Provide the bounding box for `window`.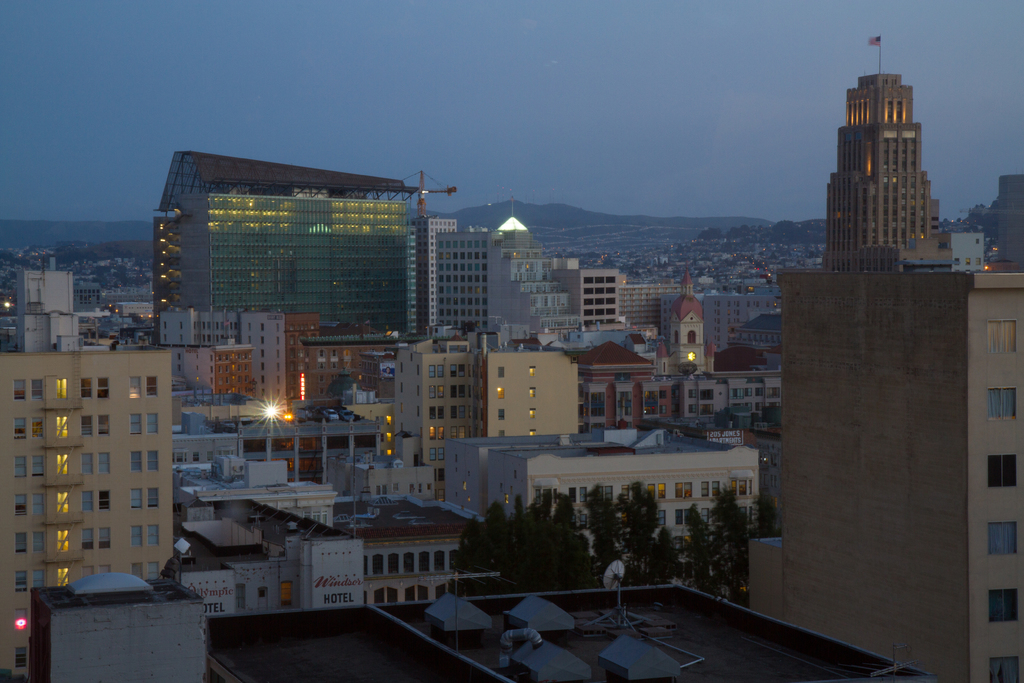
<bbox>436, 386, 445, 400</bbox>.
